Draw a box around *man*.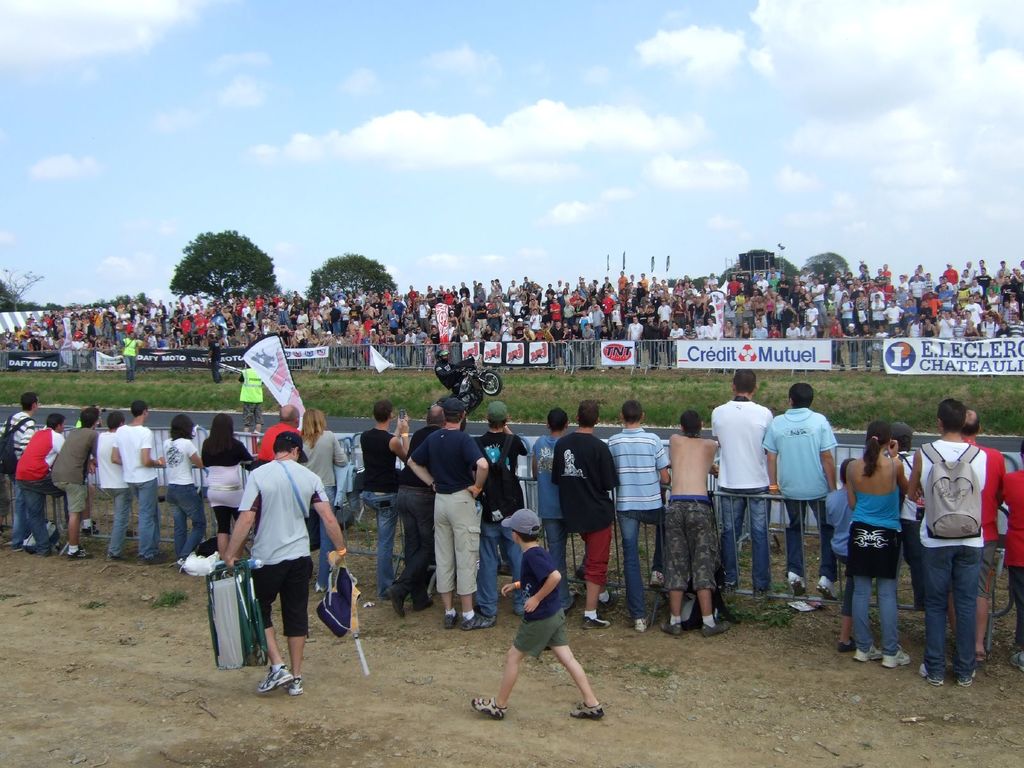
x1=600, y1=326, x2=609, y2=337.
